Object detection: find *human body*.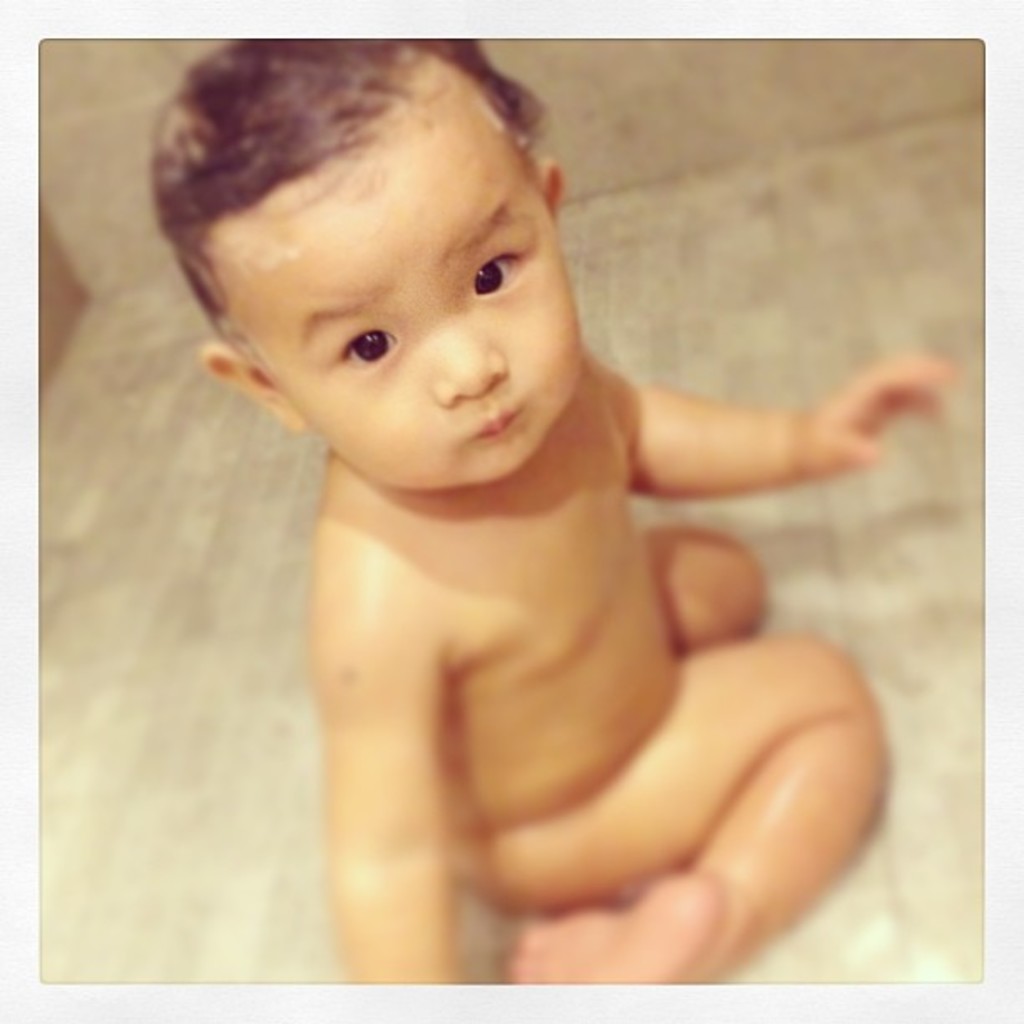
<region>115, 132, 942, 1009</region>.
